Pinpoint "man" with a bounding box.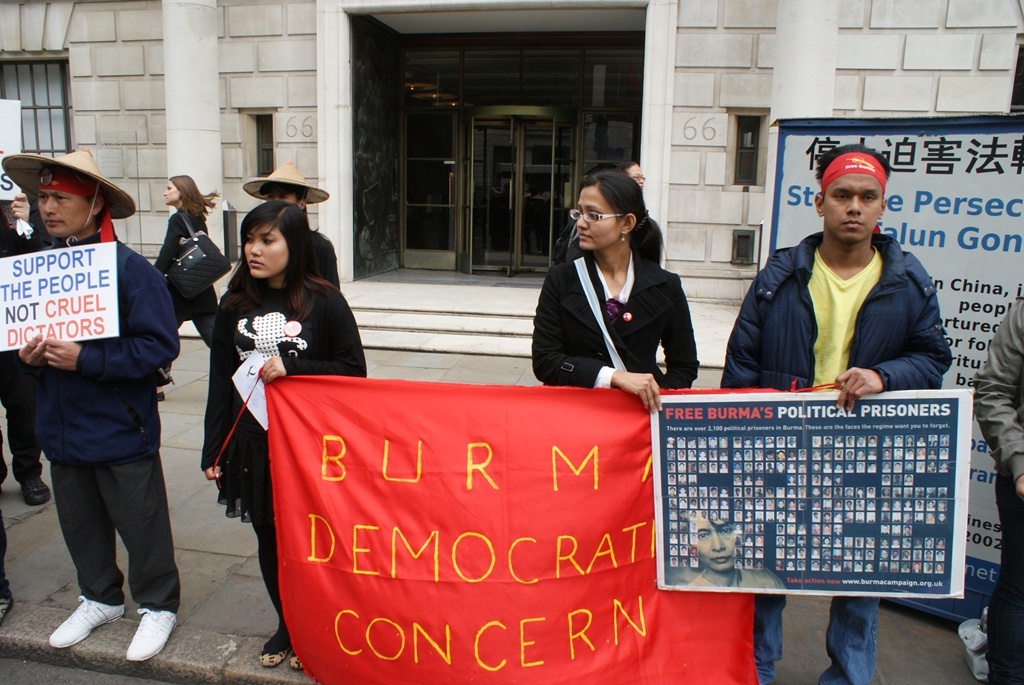
{"x1": 0, "y1": 141, "x2": 183, "y2": 670}.
